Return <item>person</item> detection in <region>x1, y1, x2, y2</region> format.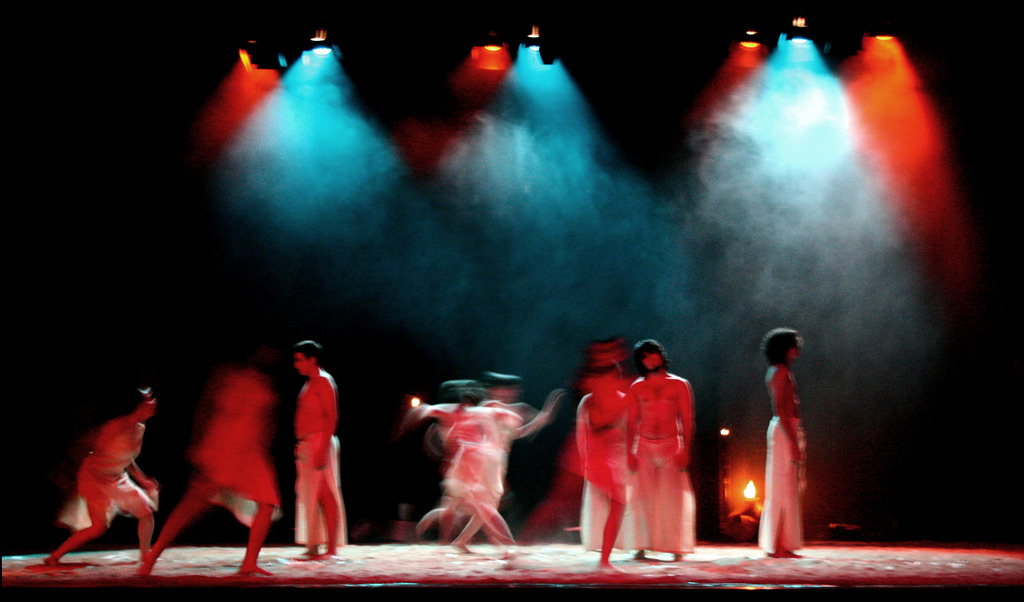
<region>616, 335, 713, 563</region>.
